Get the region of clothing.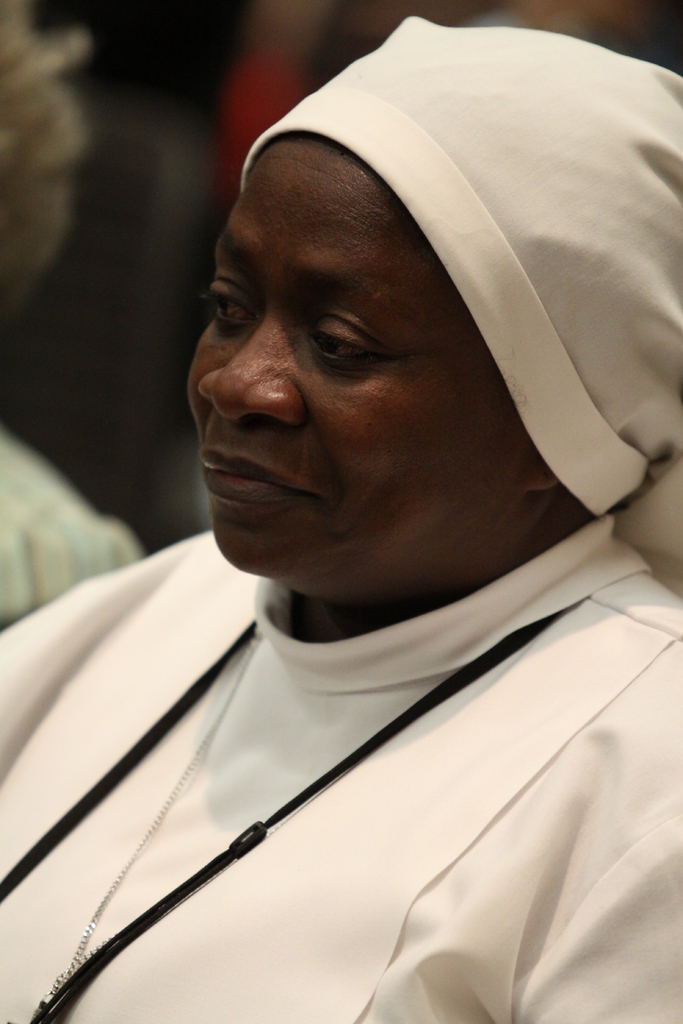
0 524 682 1023.
